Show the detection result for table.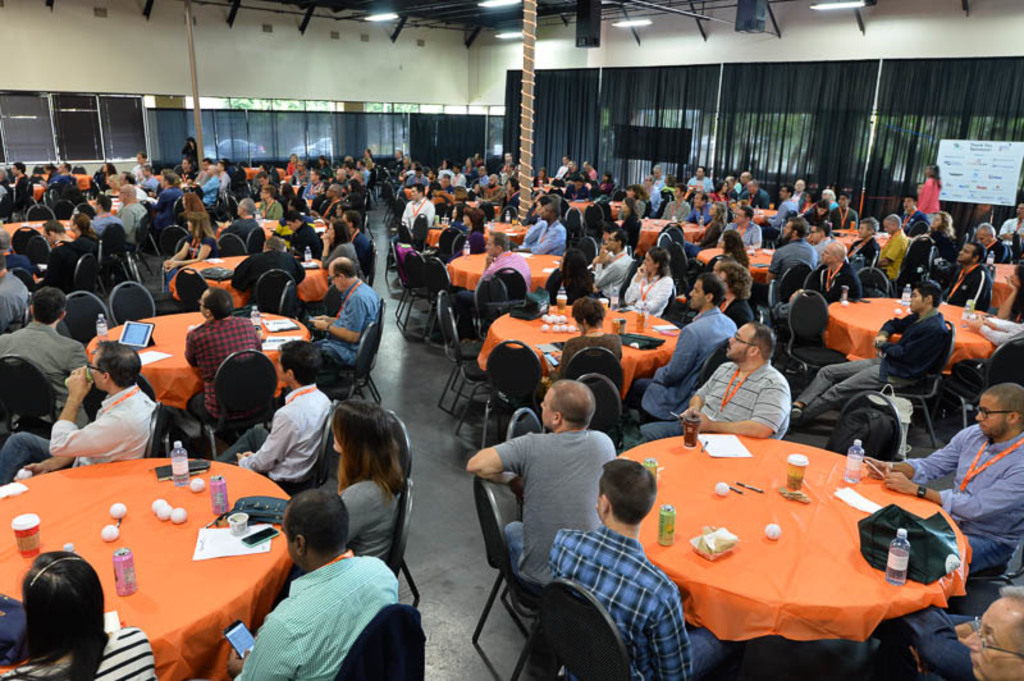
bbox=(827, 214, 896, 262).
